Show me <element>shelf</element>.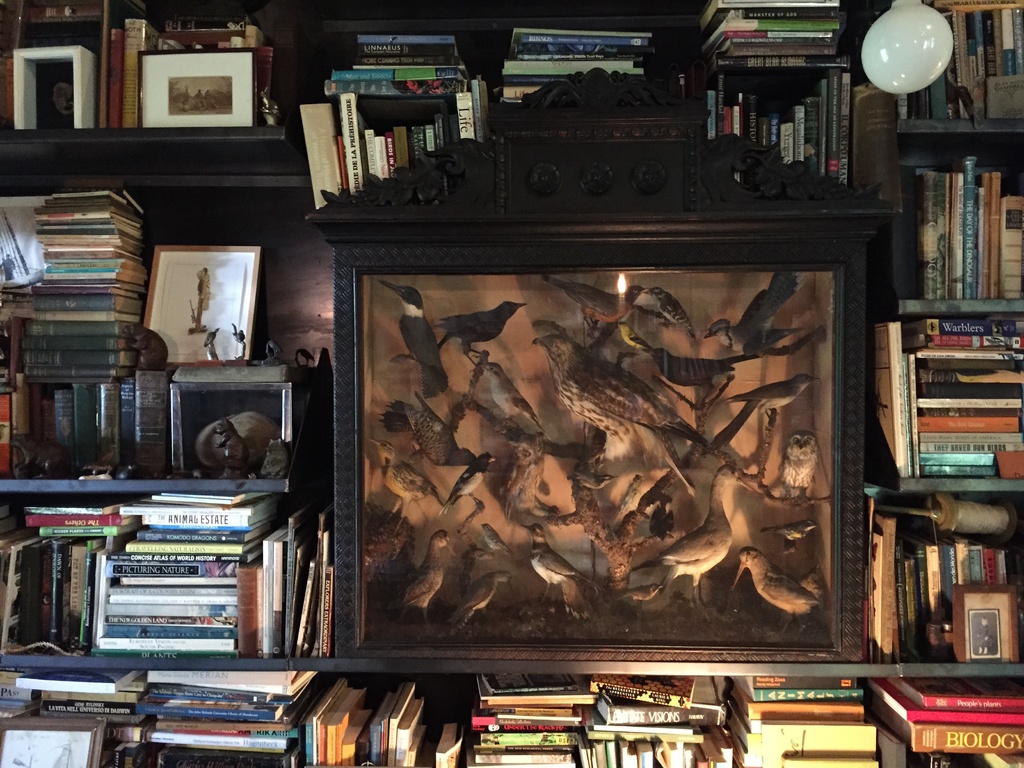
<element>shelf</element> is here: rect(876, 306, 1023, 497).
